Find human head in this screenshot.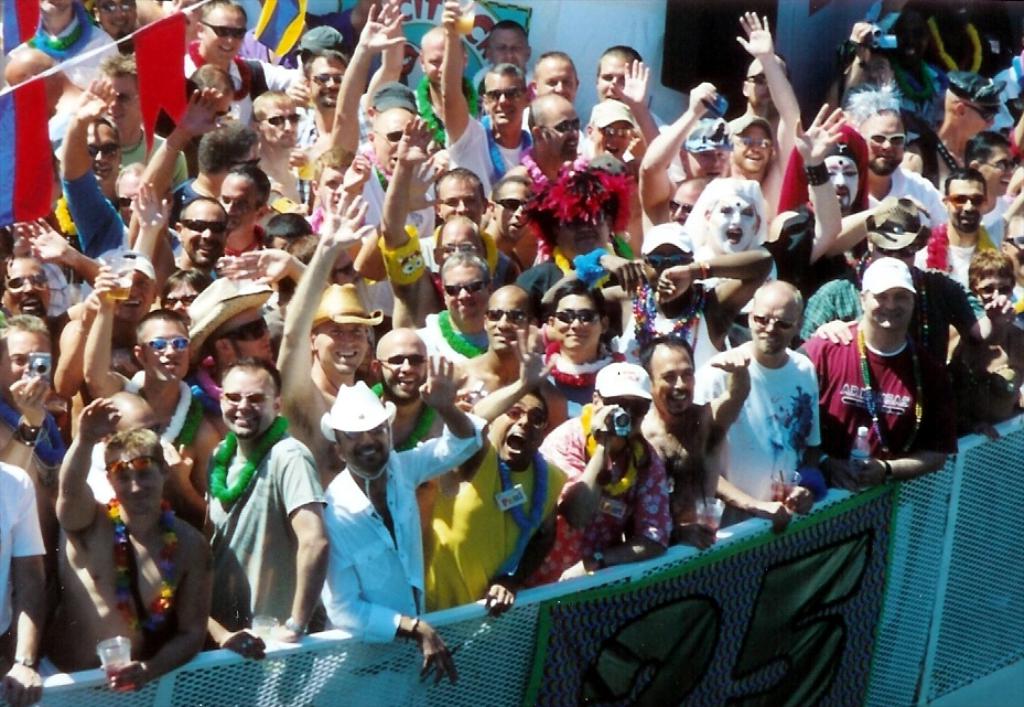
The bounding box for human head is 98, 0, 147, 39.
